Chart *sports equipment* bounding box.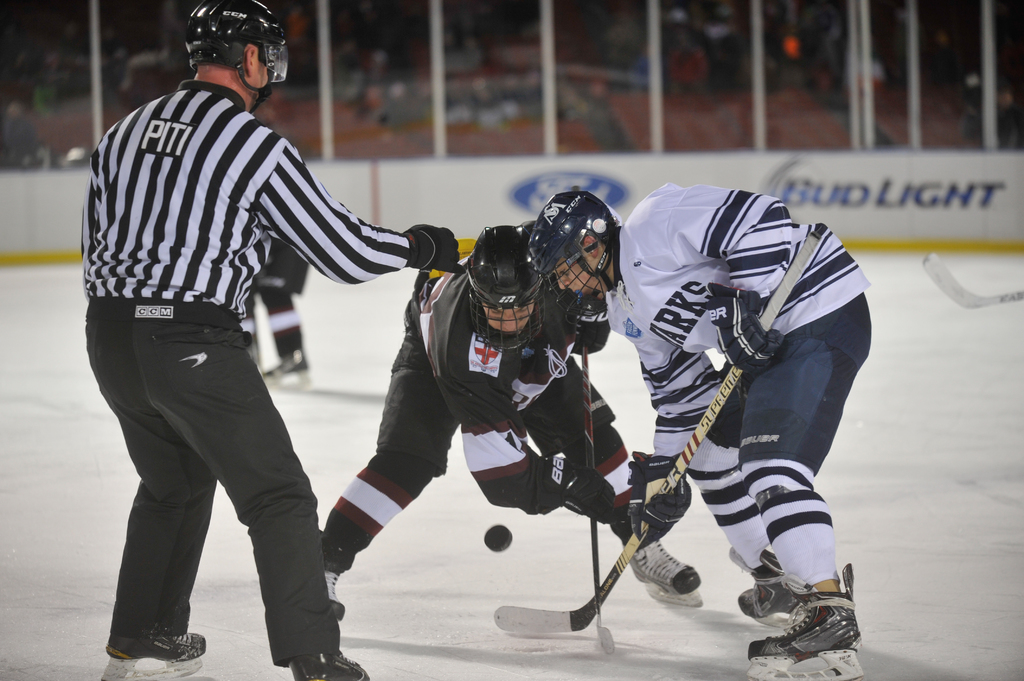
Charted: bbox=(525, 188, 634, 308).
